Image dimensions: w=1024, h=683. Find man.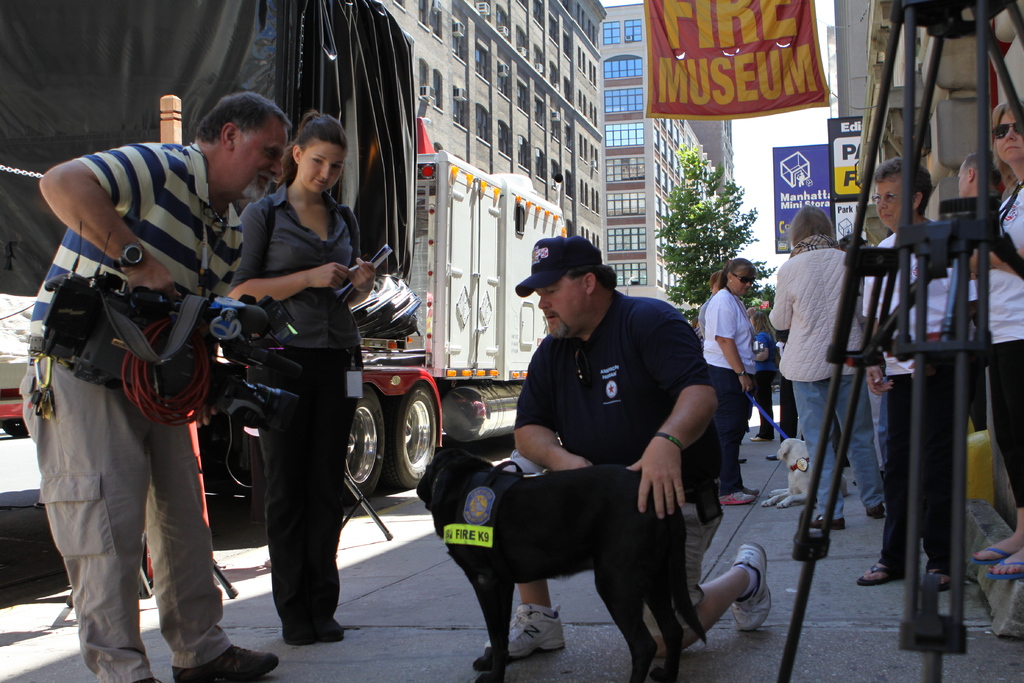
[left=15, top=92, right=305, bottom=682].
